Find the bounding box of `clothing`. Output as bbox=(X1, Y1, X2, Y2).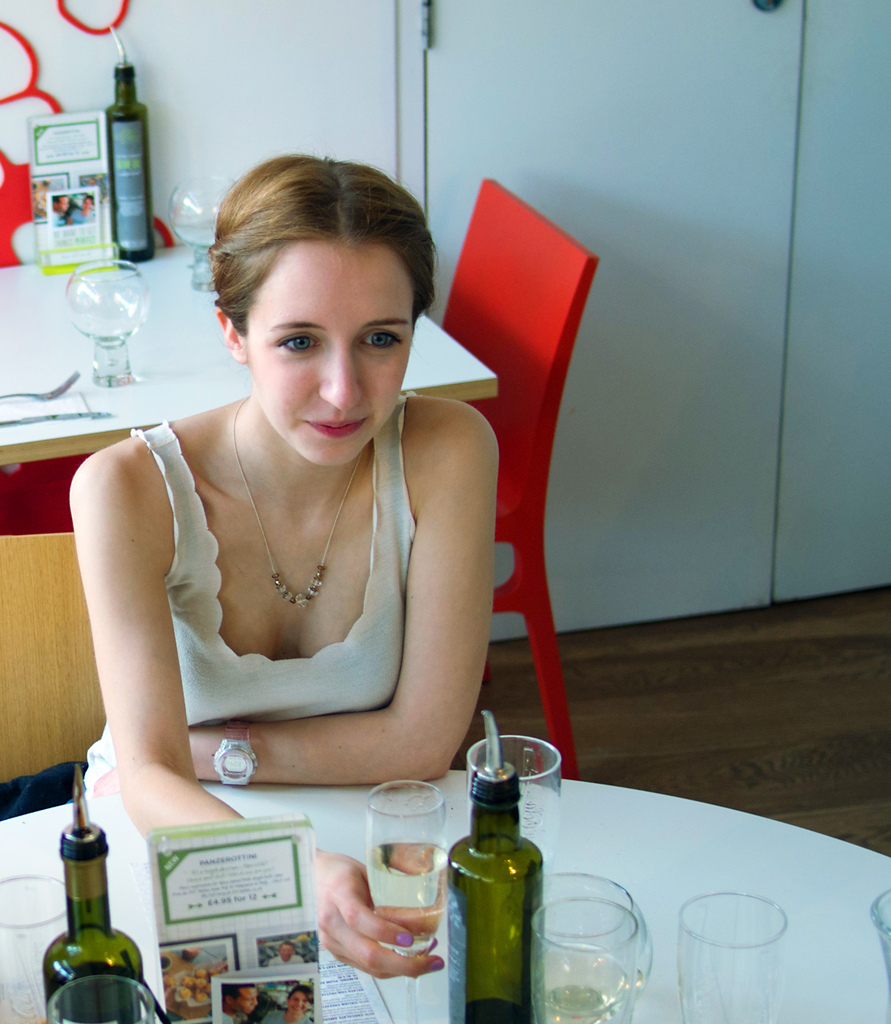
bbox=(93, 389, 470, 796).
